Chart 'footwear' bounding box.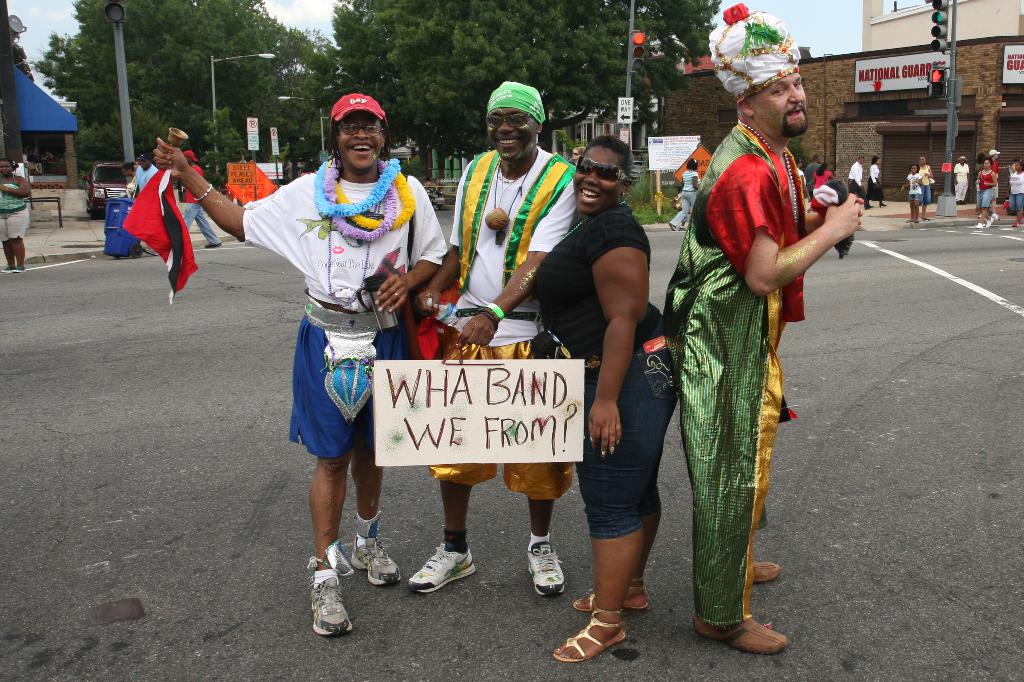
Charted: <region>307, 541, 356, 638</region>.
